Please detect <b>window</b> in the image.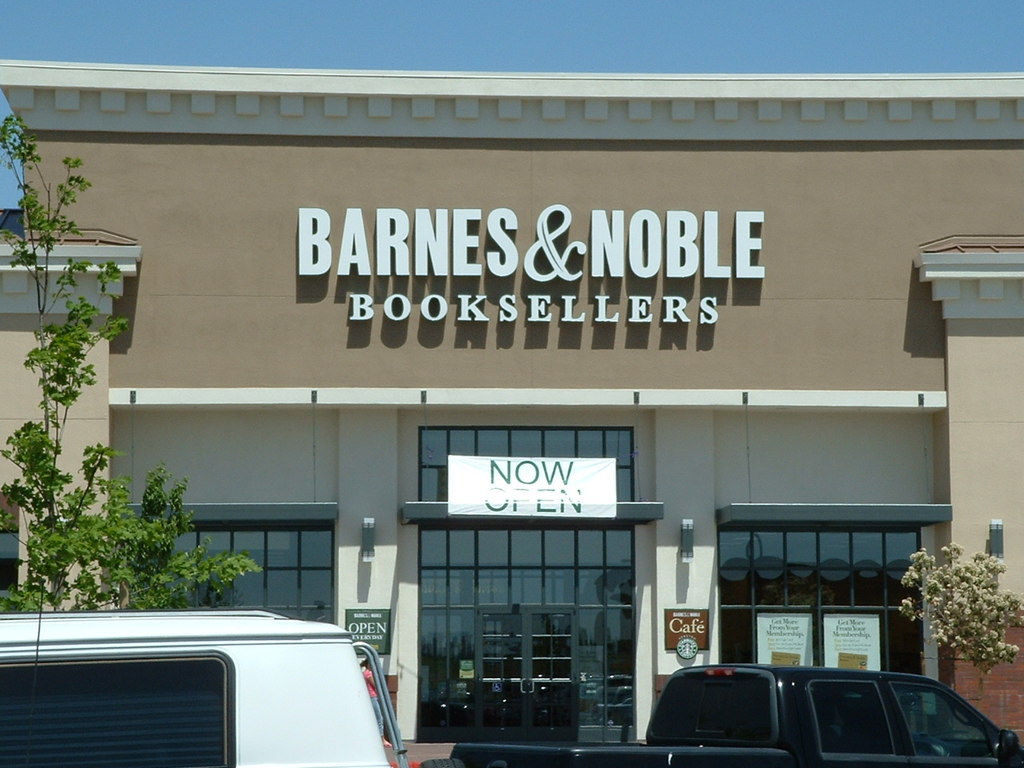
125/529/337/623.
